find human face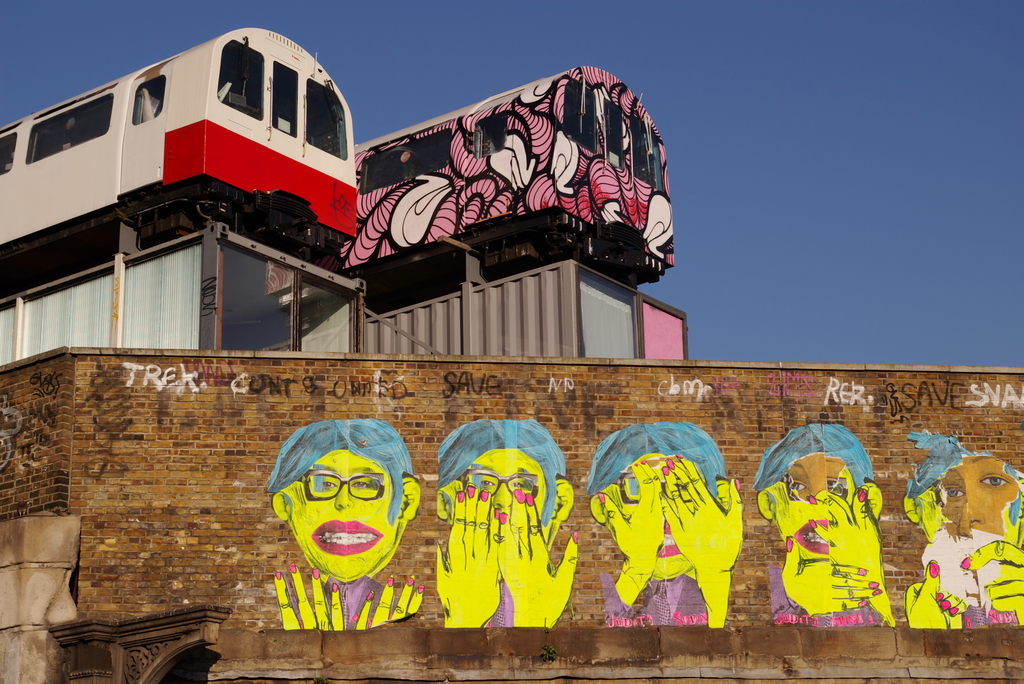
(left=618, top=453, right=715, bottom=583)
